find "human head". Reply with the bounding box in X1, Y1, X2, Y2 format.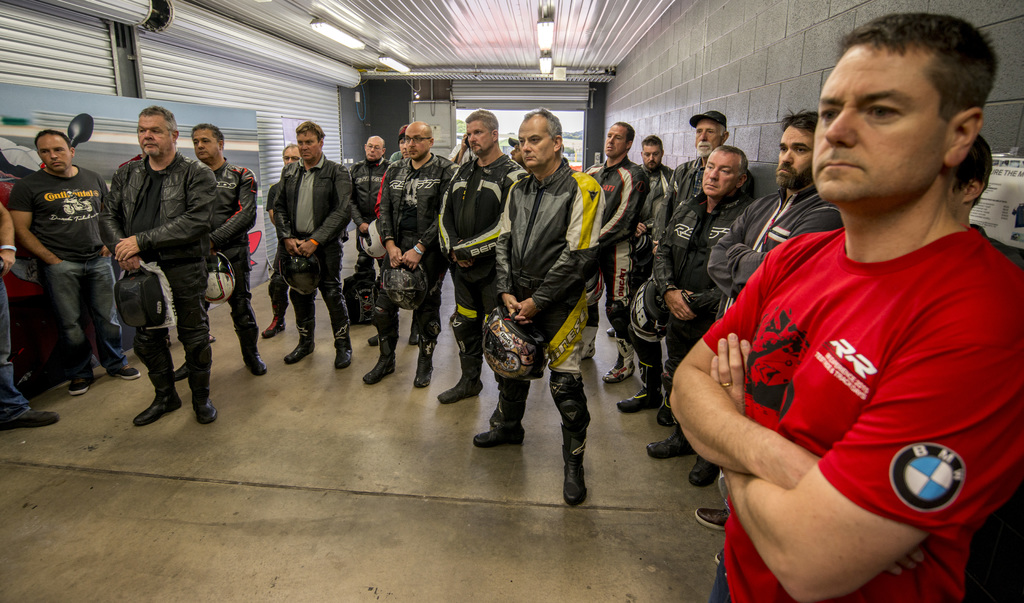
465, 109, 500, 154.
